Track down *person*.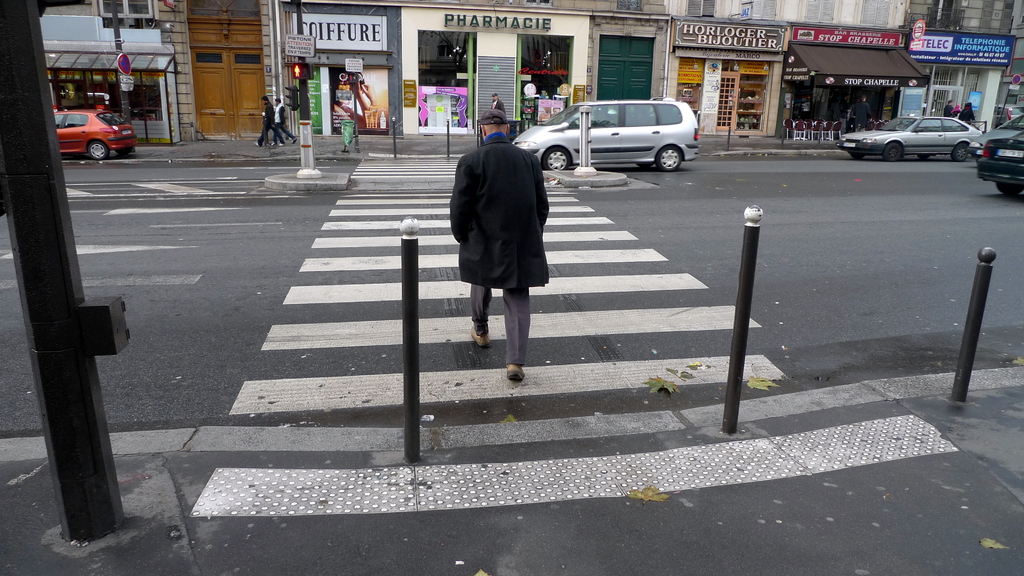
Tracked to 270 98 296 148.
